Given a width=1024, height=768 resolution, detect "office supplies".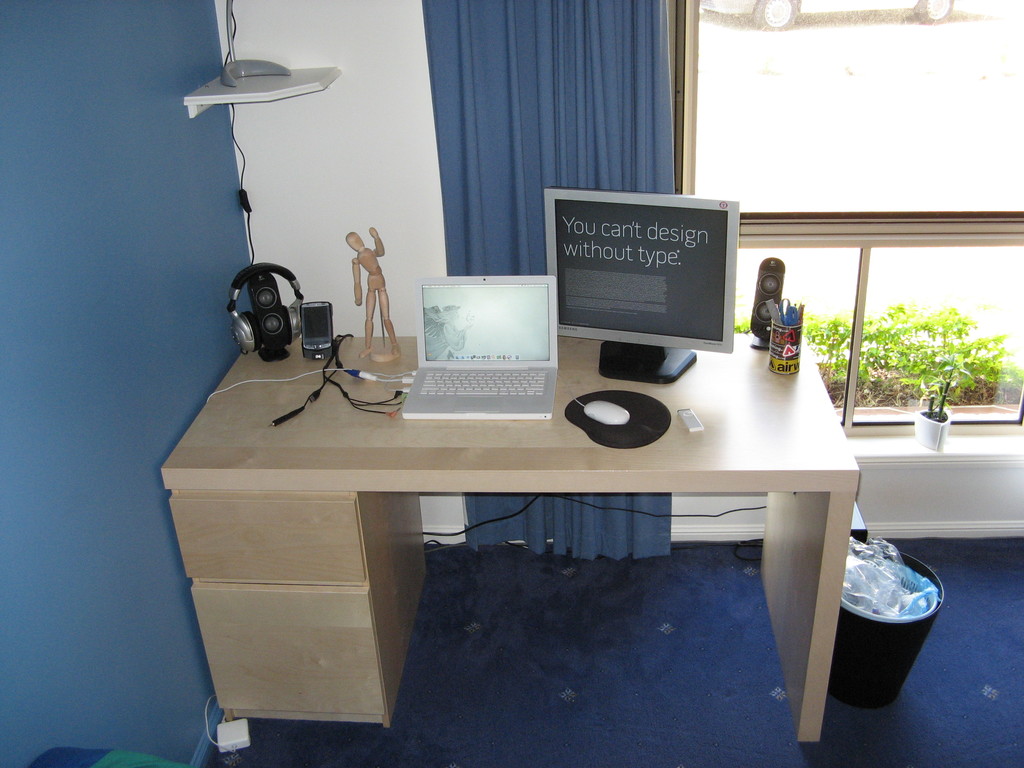
select_region(842, 549, 943, 719).
